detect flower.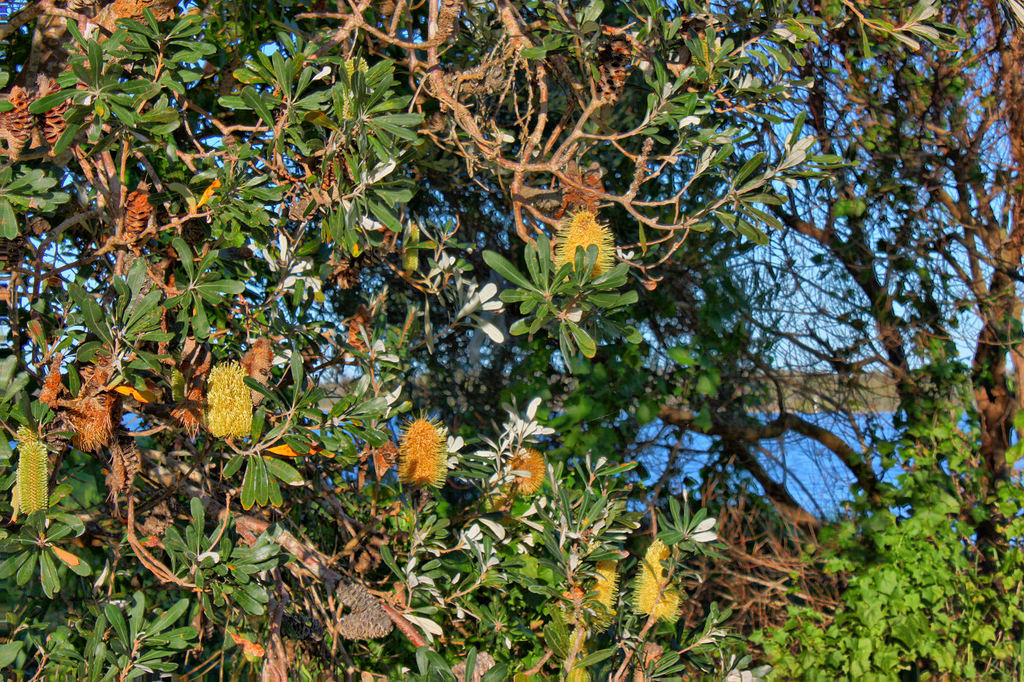
Detected at pyautogui.locateOnScreen(632, 534, 682, 625).
